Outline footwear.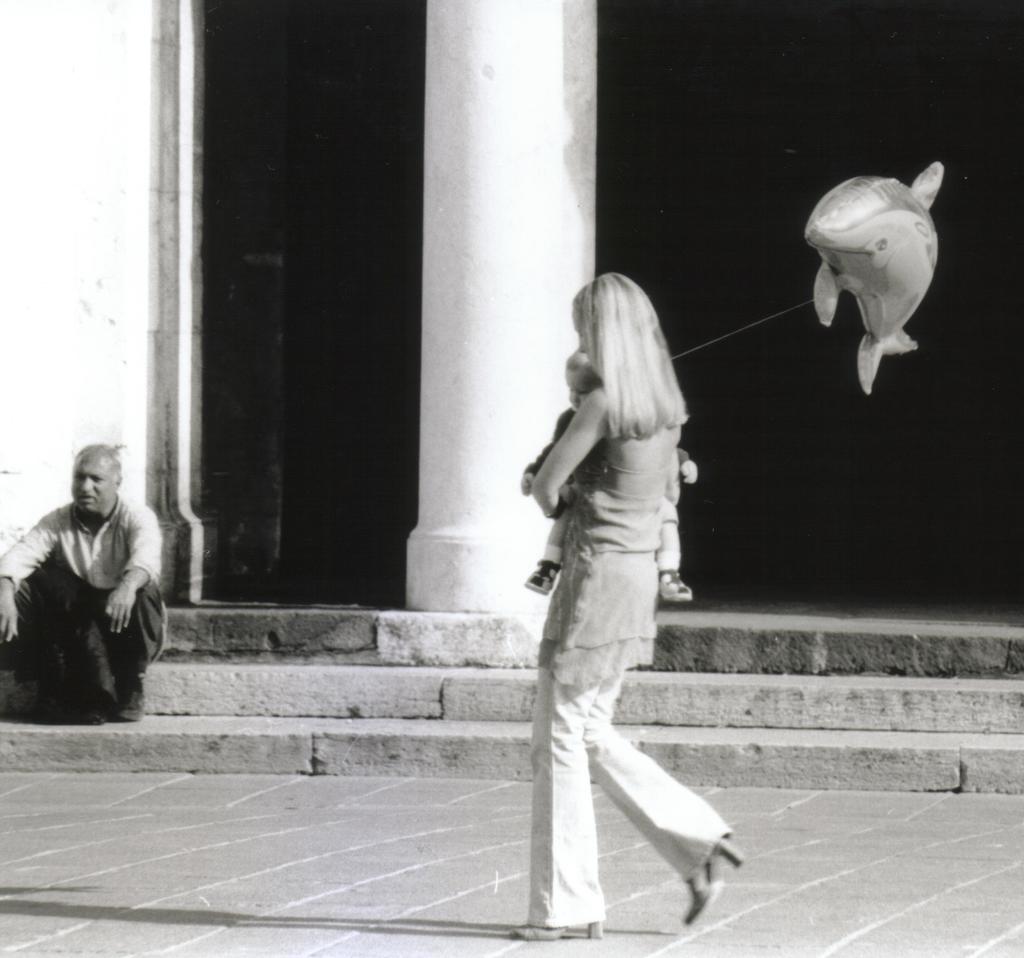
Outline: bbox=(112, 675, 150, 718).
